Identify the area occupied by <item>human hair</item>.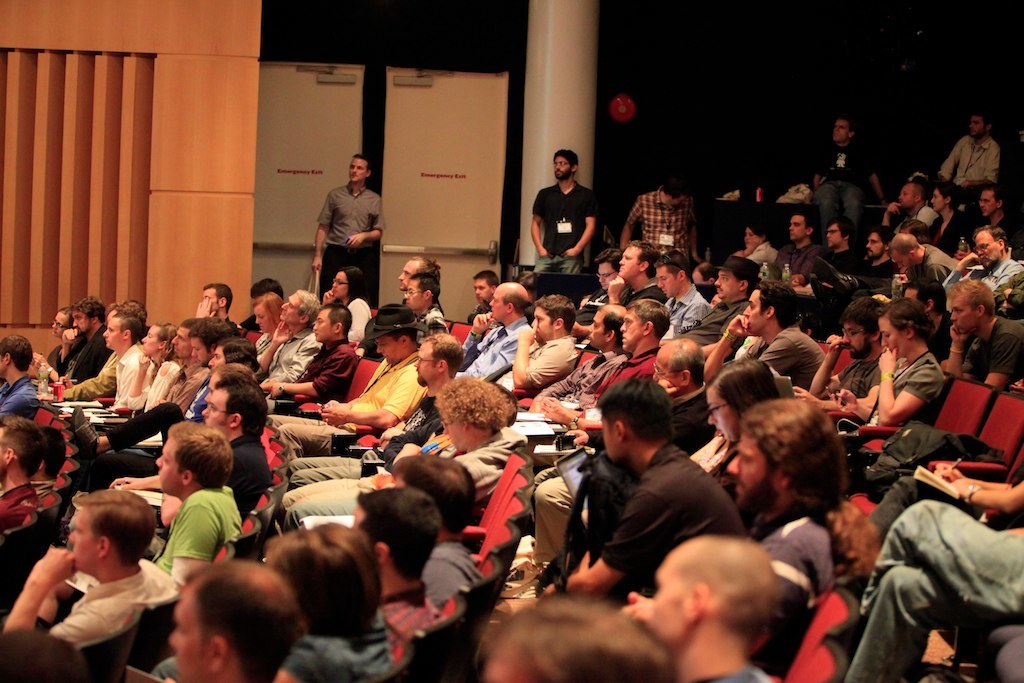
Area: <region>837, 113, 852, 131</region>.
